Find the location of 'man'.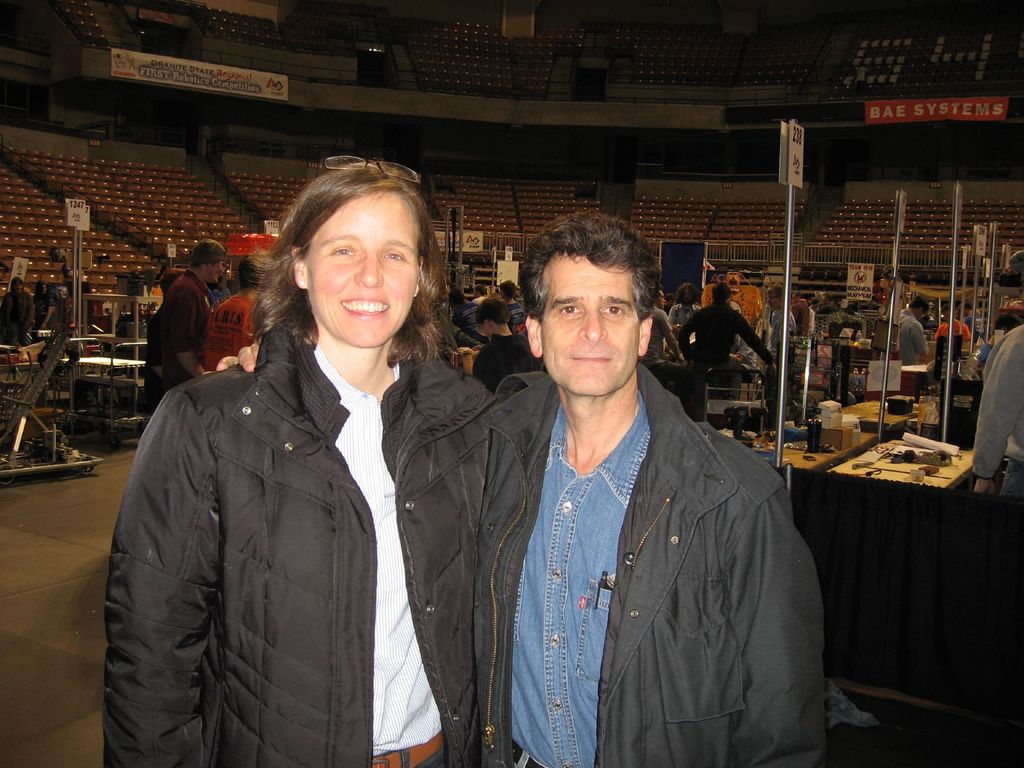
Location: BBox(970, 326, 1023, 498).
